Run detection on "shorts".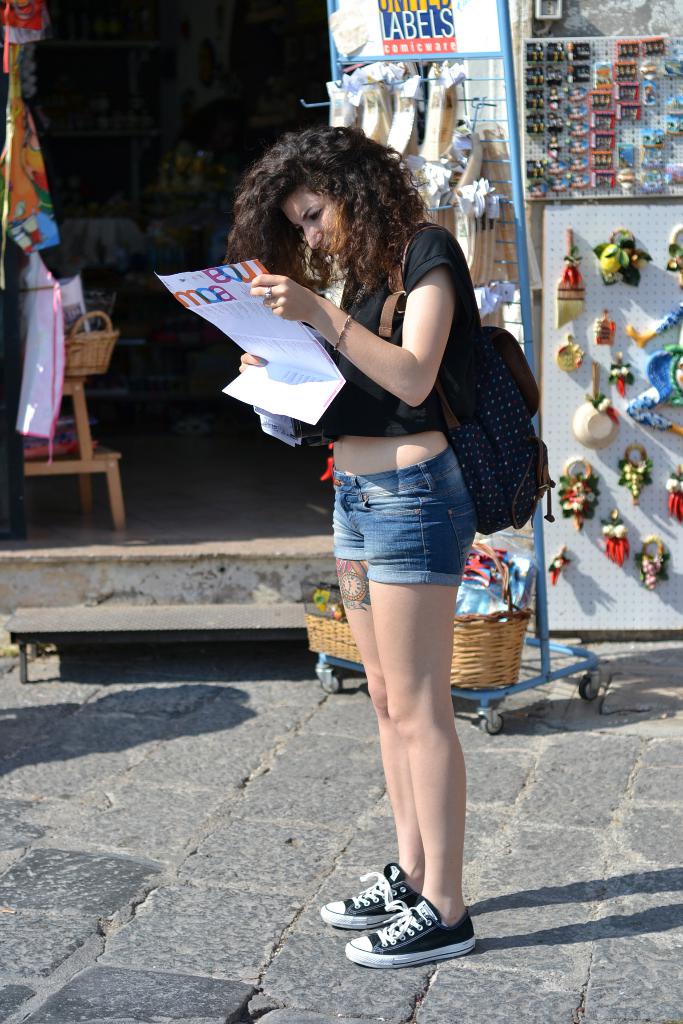
Result: <bbox>332, 448, 478, 585</bbox>.
